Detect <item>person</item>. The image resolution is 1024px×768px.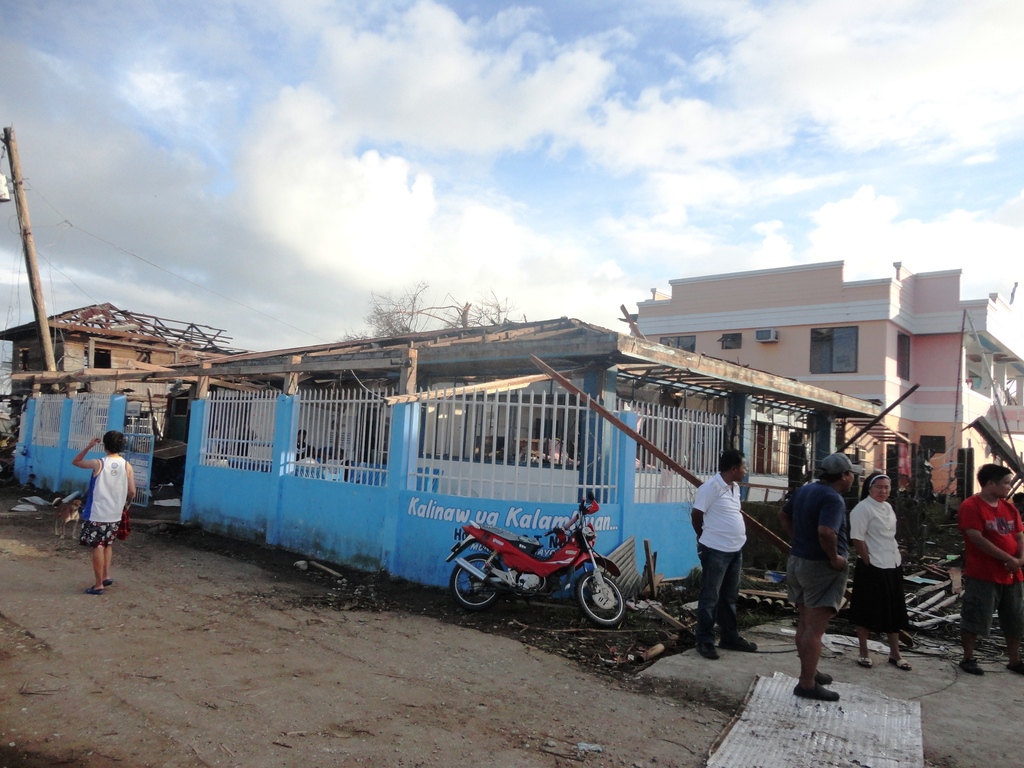
691 448 758 660.
